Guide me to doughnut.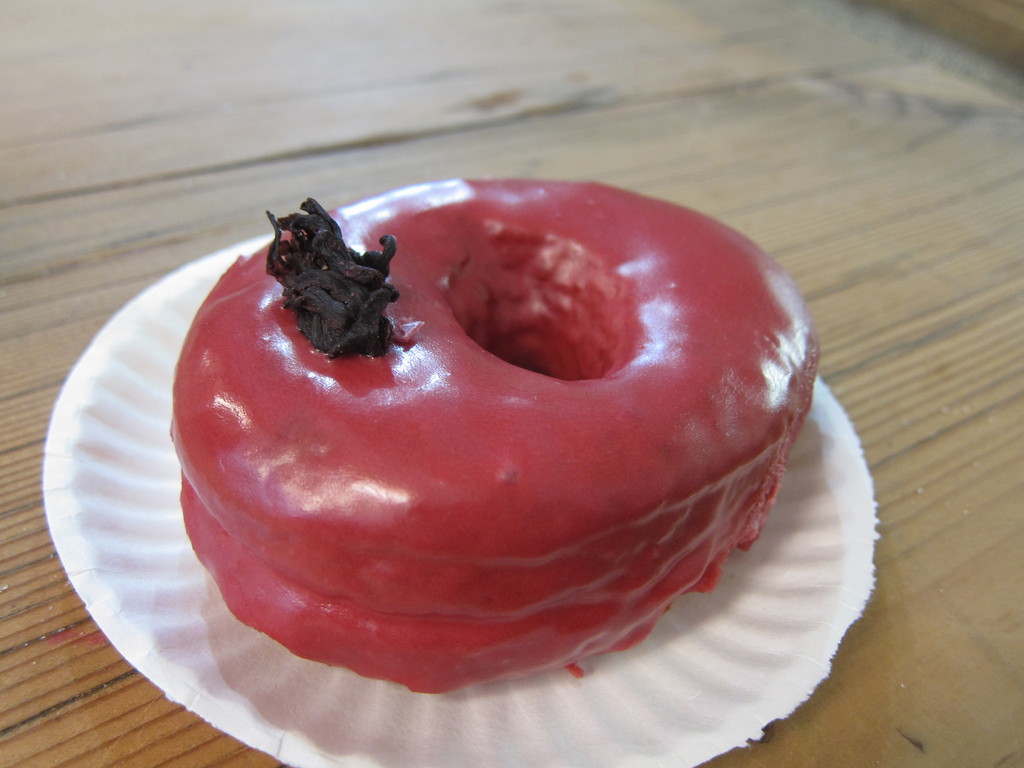
Guidance: (left=184, top=171, right=809, bottom=668).
